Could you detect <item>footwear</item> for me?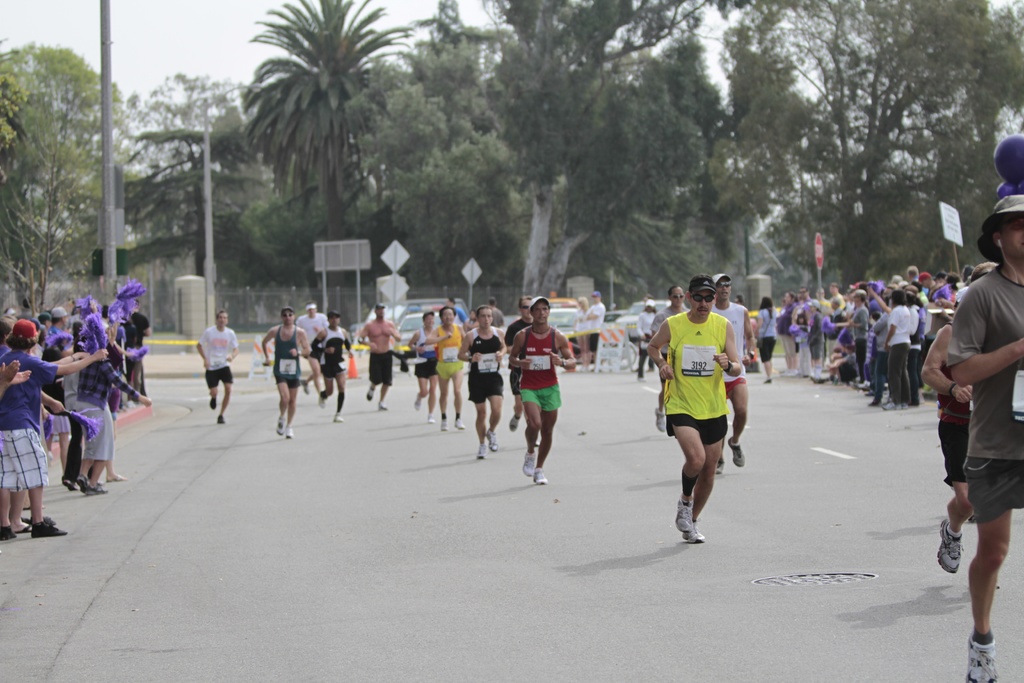
Detection result: box(439, 417, 449, 432).
